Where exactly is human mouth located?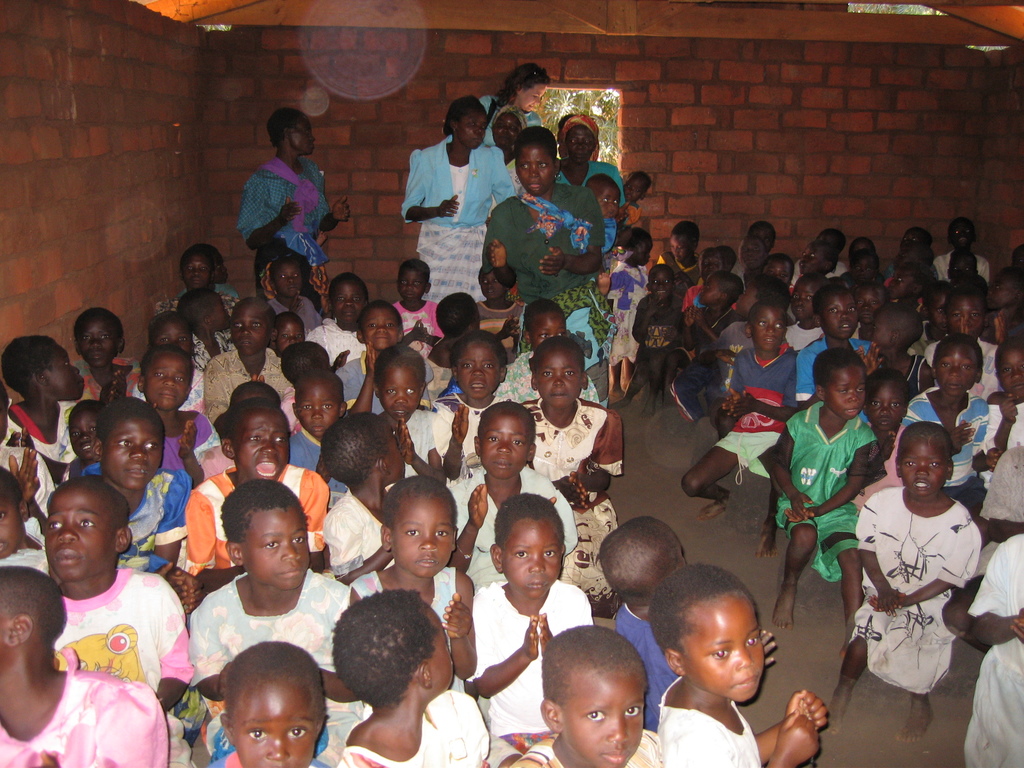
Its bounding box is detection(598, 750, 634, 764).
